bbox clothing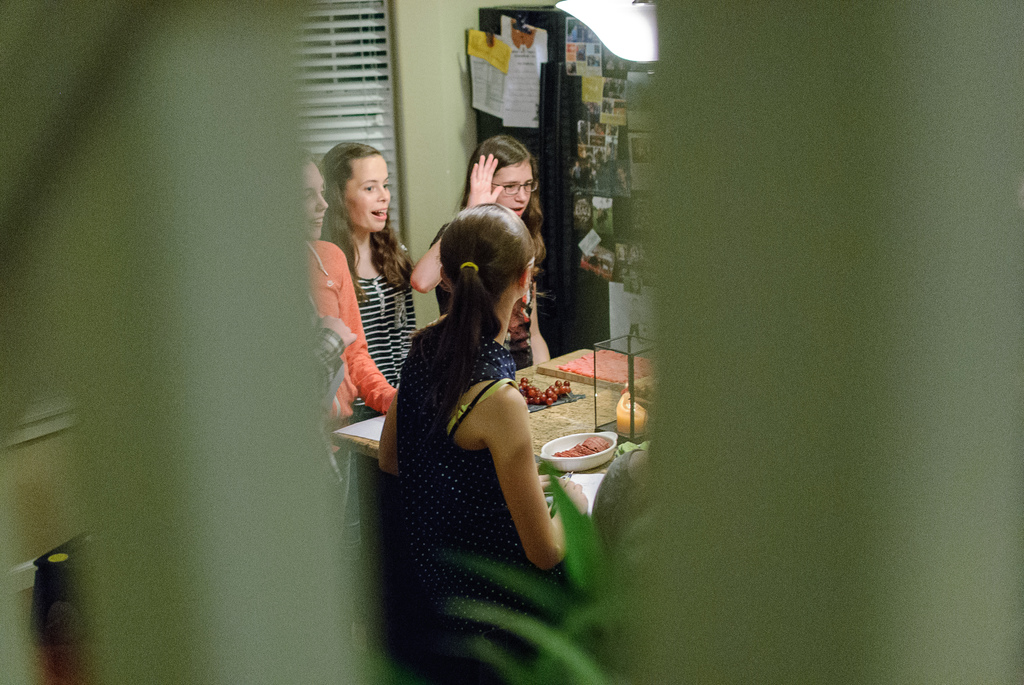
bbox=(353, 271, 419, 415)
